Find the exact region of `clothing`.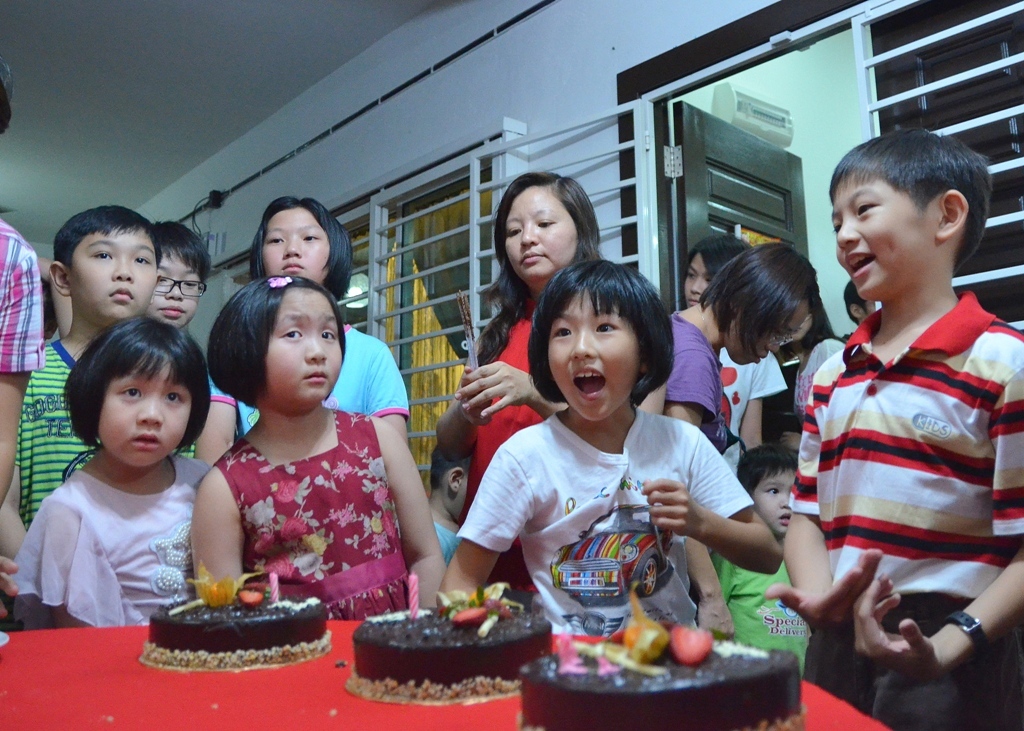
Exact region: 798 243 1005 695.
